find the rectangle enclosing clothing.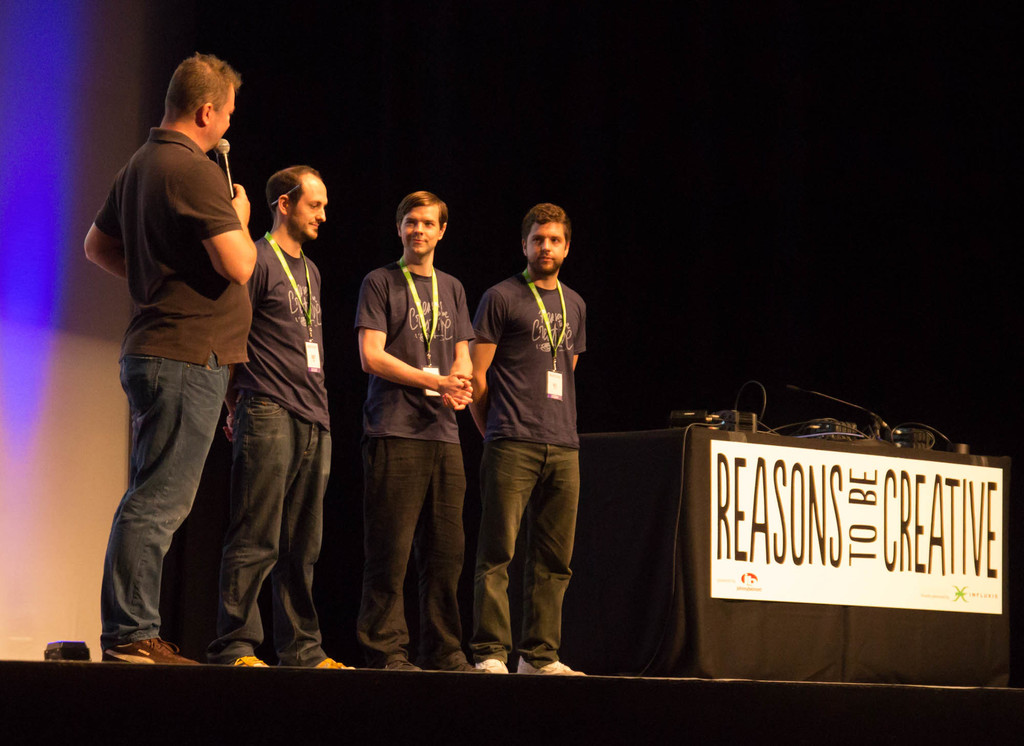
Rect(351, 259, 477, 437).
